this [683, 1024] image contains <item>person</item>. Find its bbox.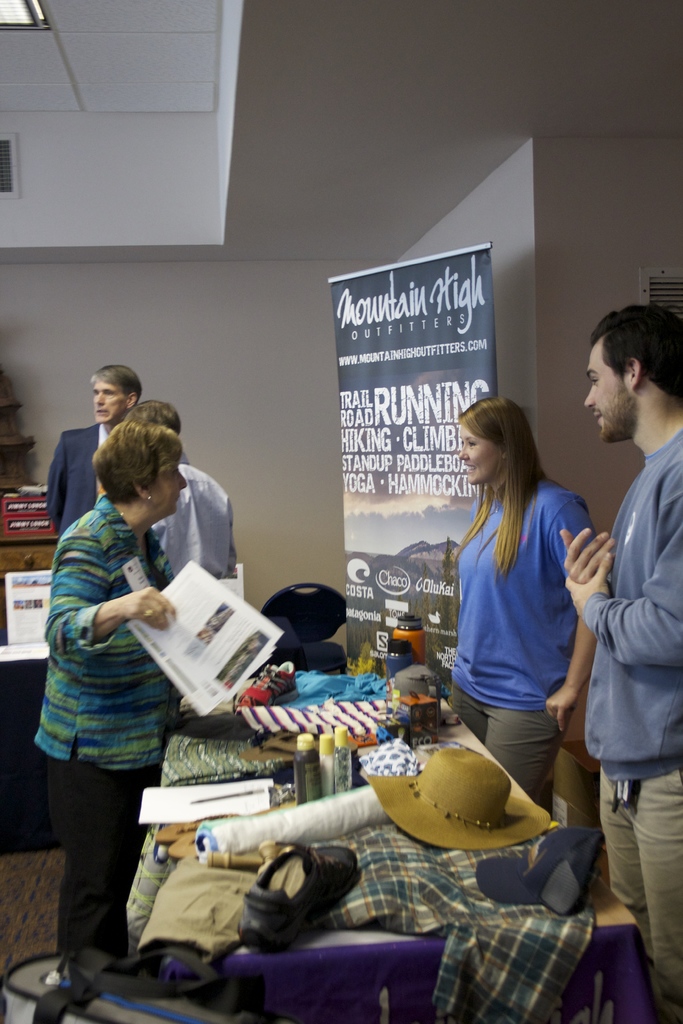
crop(44, 362, 137, 533).
